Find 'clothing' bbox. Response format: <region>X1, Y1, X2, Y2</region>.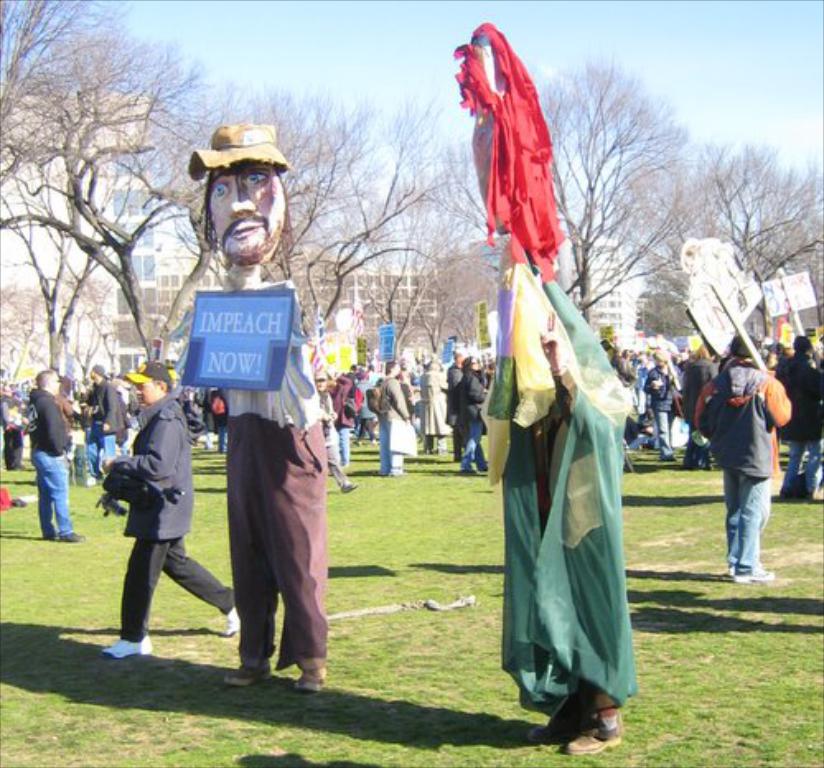
<region>214, 328, 328, 674</region>.
